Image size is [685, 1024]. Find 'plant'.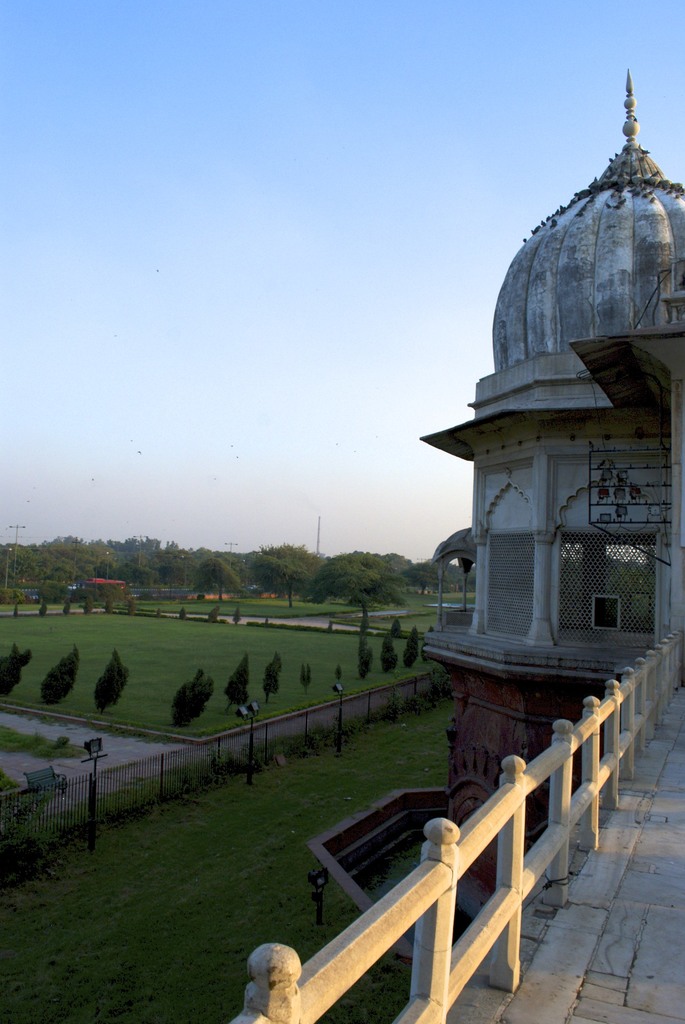
{"left": 107, "top": 590, "right": 122, "bottom": 609}.
